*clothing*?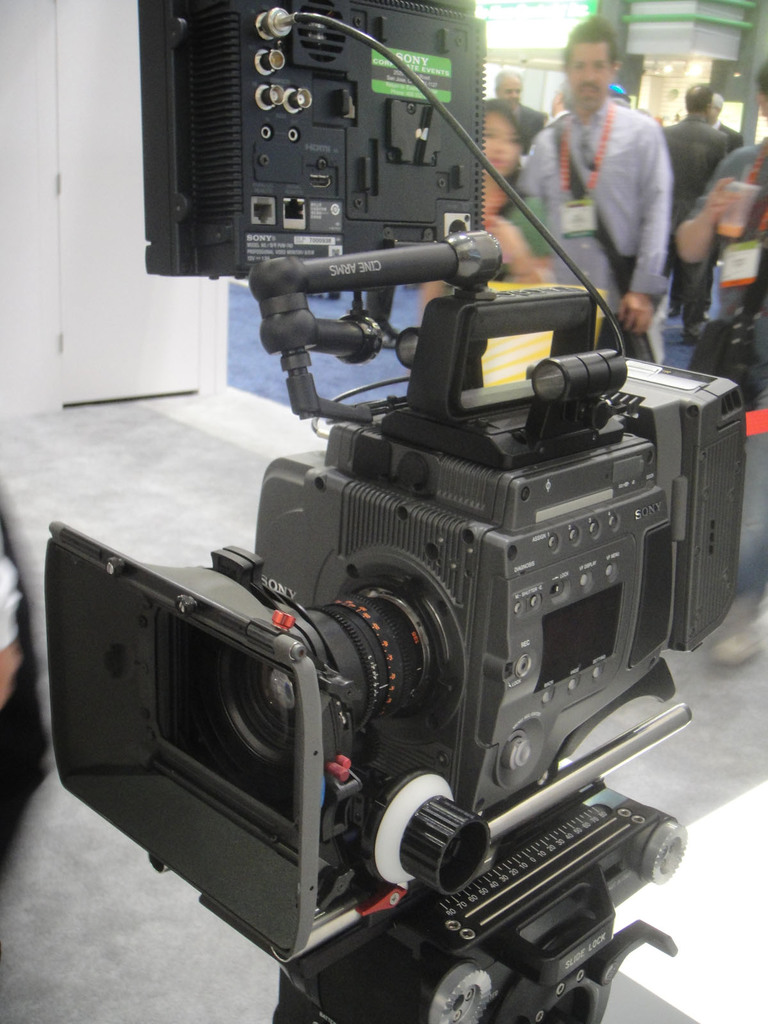
Rect(448, 193, 551, 284)
